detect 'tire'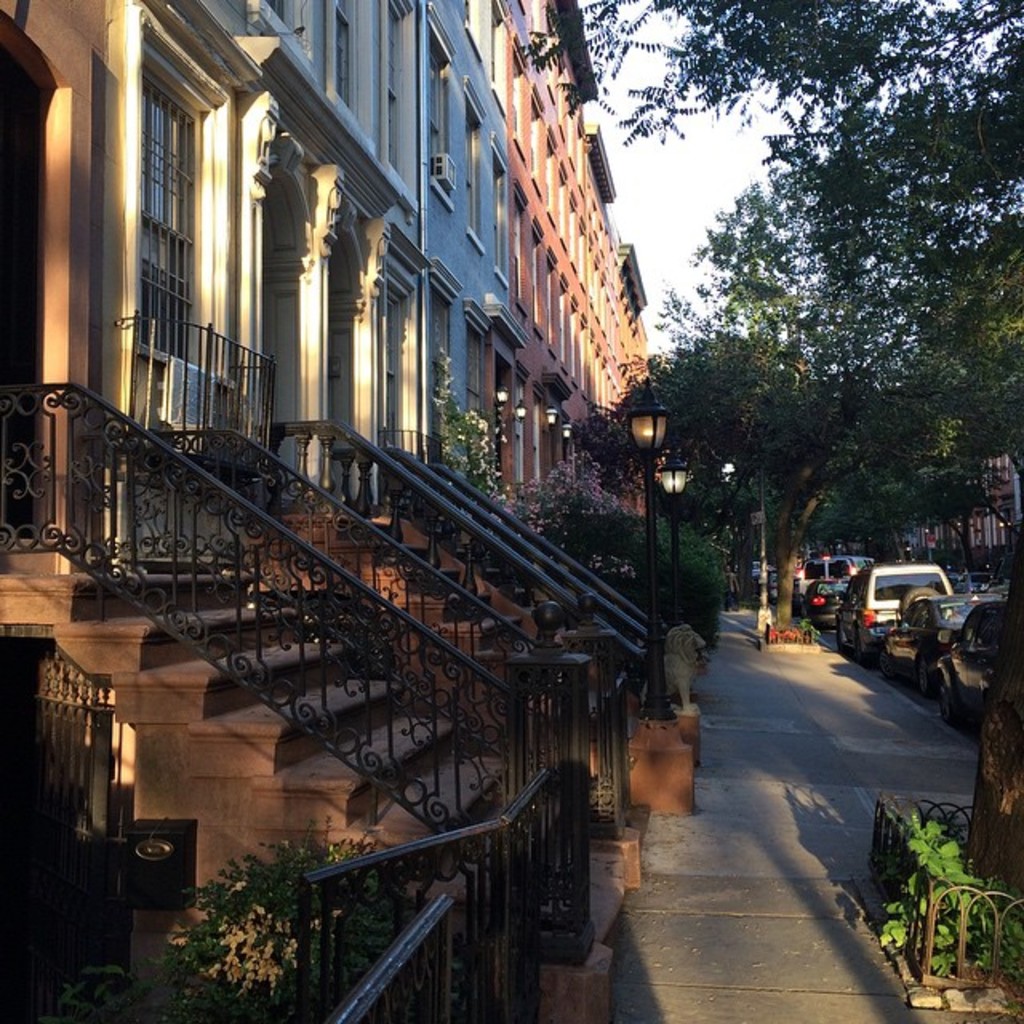
(910,662,939,696)
